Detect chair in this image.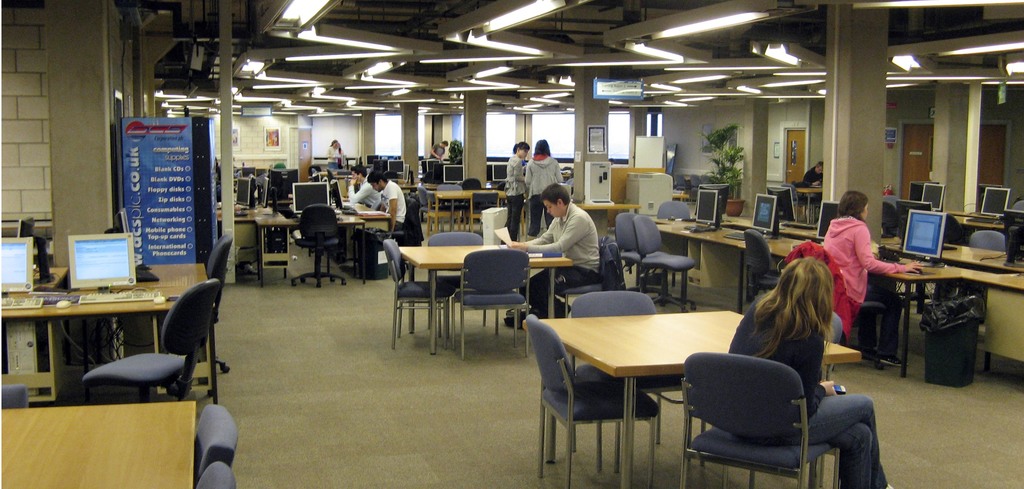
Detection: <region>738, 231, 782, 306</region>.
